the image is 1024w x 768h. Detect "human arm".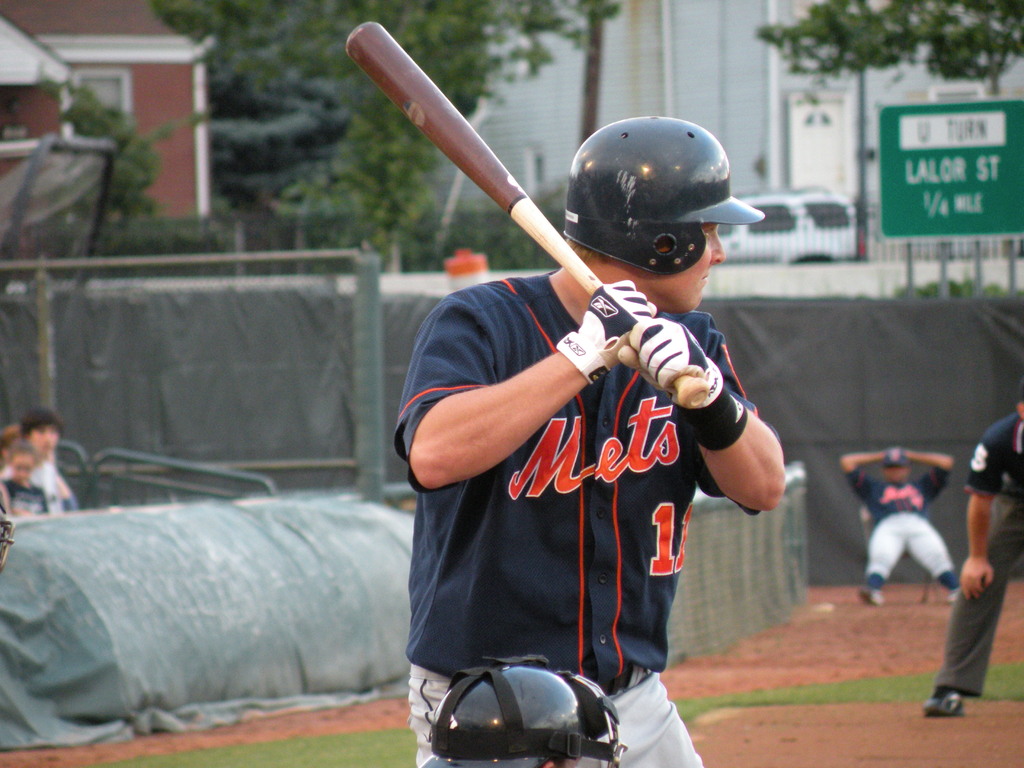
Detection: BBox(836, 442, 892, 512).
